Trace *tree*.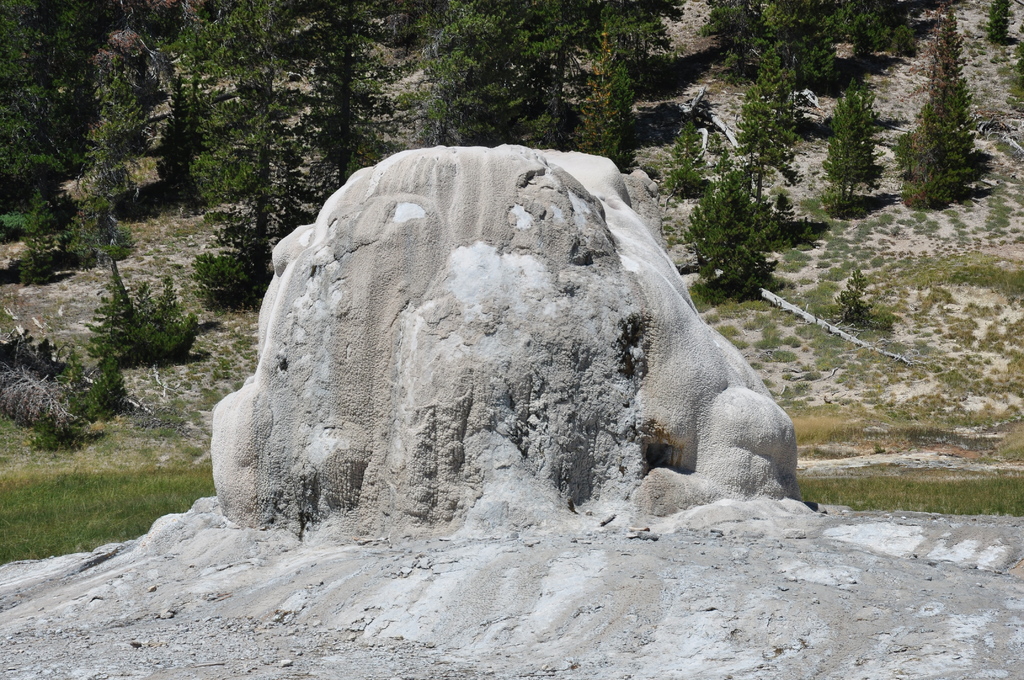
Traced to bbox(56, 88, 138, 254).
